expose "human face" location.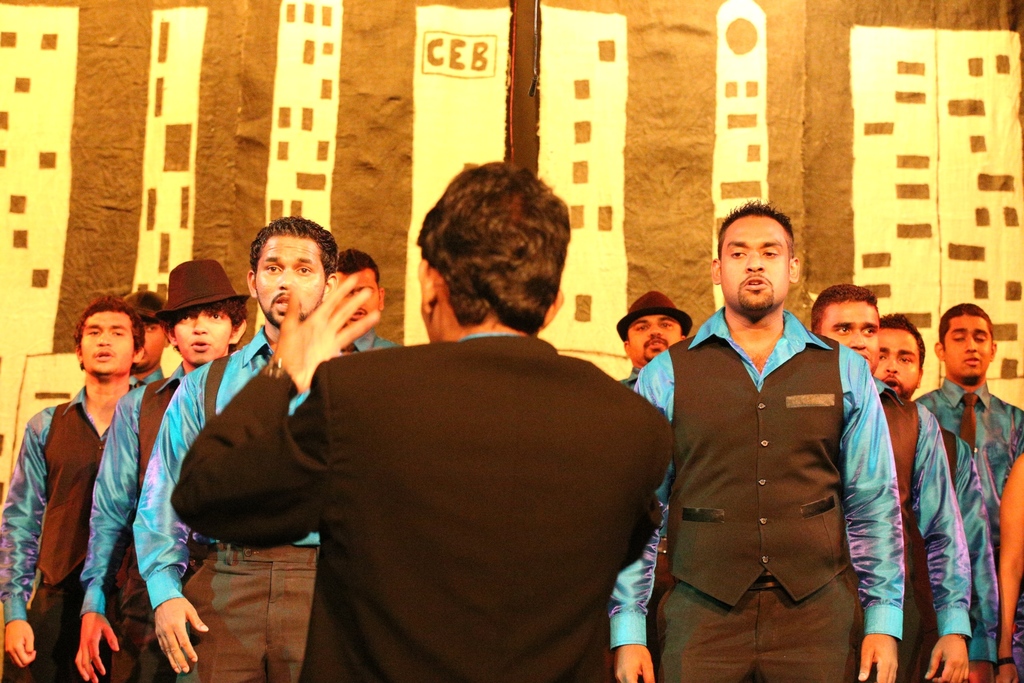
Exposed at box=[870, 329, 925, 391].
